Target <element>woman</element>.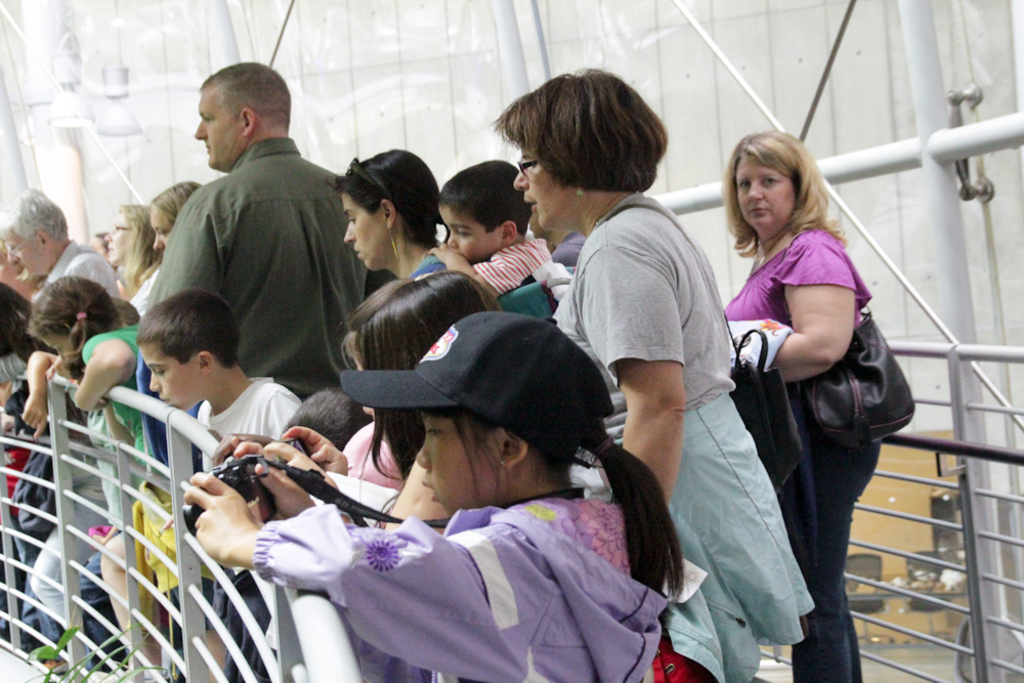
Target region: (101, 190, 156, 300).
